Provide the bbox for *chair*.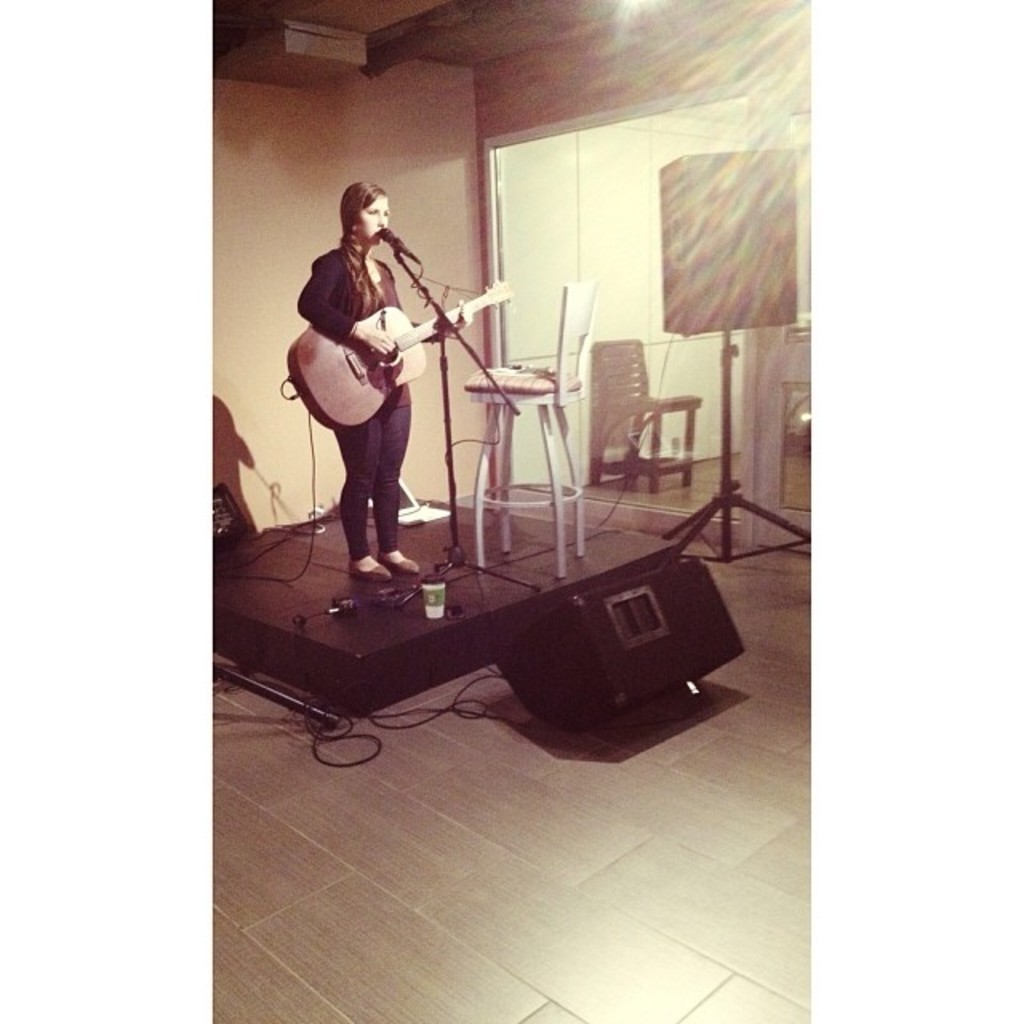
BBox(590, 336, 706, 496).
